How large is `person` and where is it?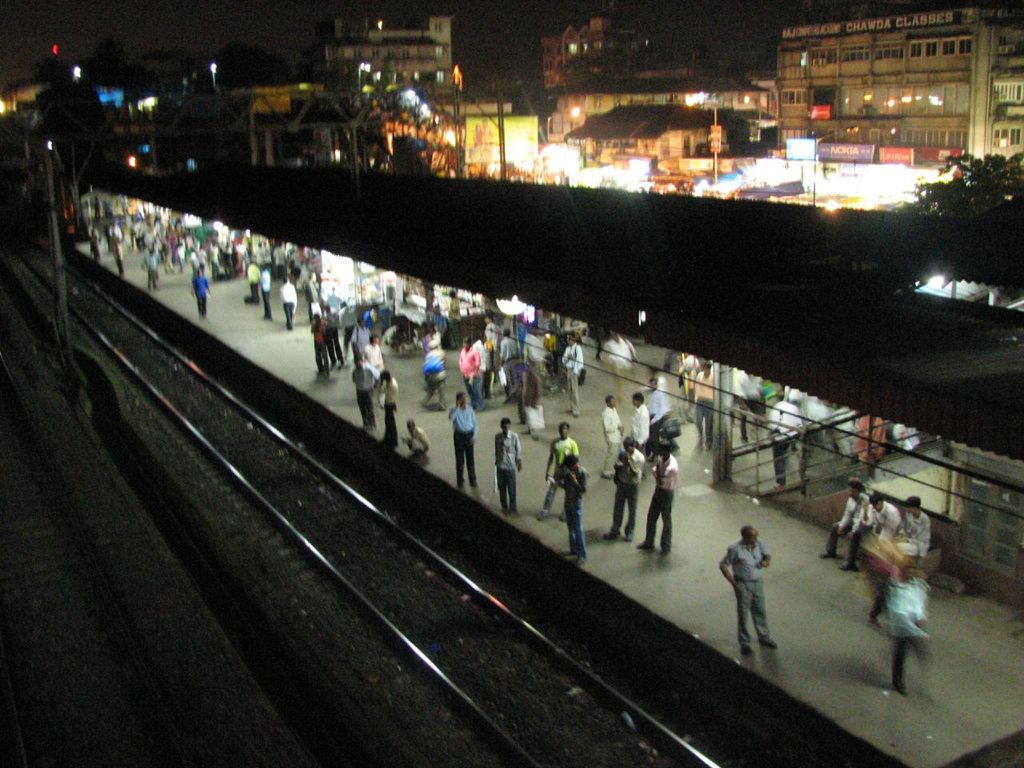
Bounding box: [left=887, top=494, right=927, bottom=562].
